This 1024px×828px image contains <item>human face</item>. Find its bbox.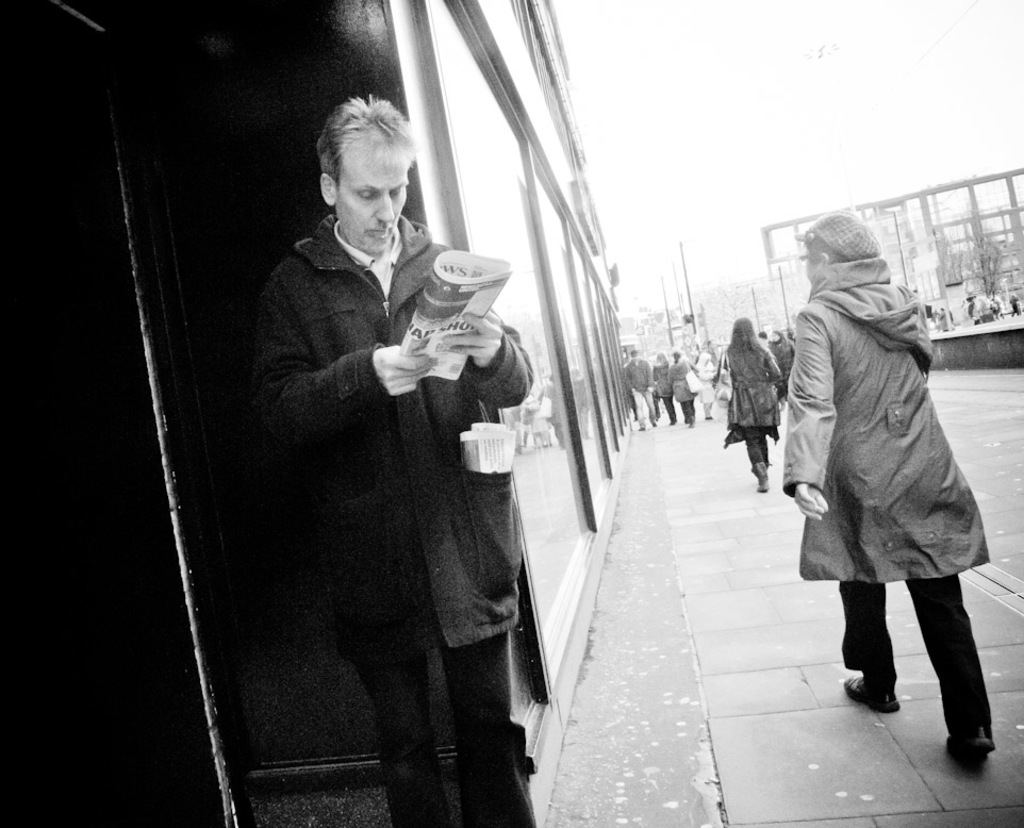
(335, 139, 406, 247).
